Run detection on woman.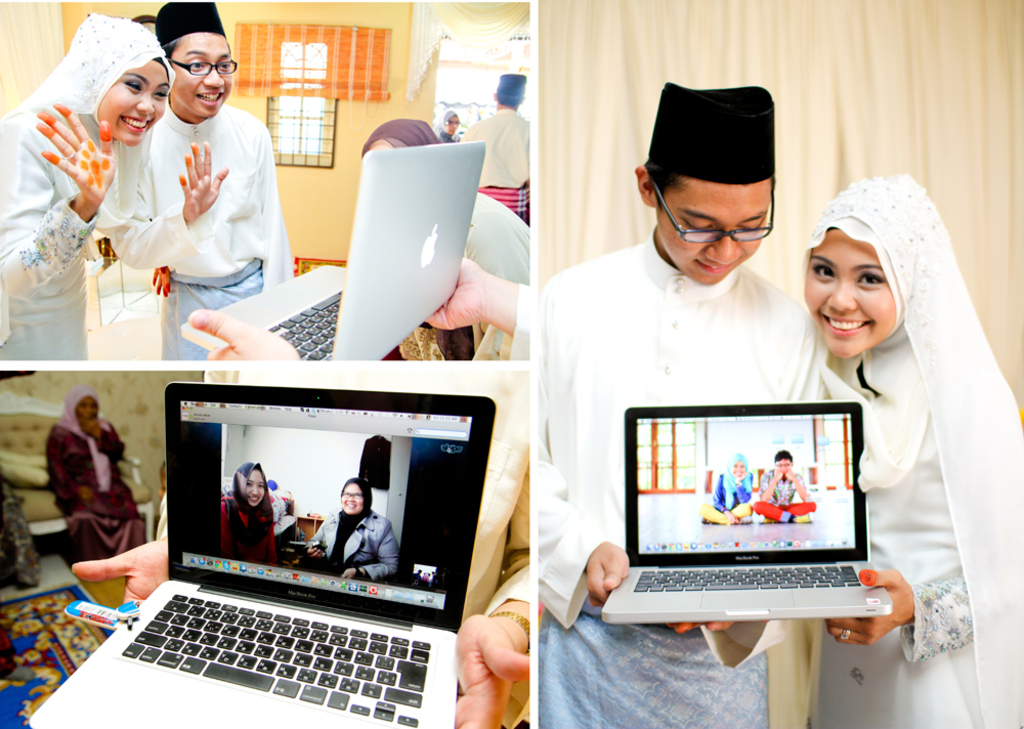
Result: [left=300, top=472, right=406, bottom=581].
